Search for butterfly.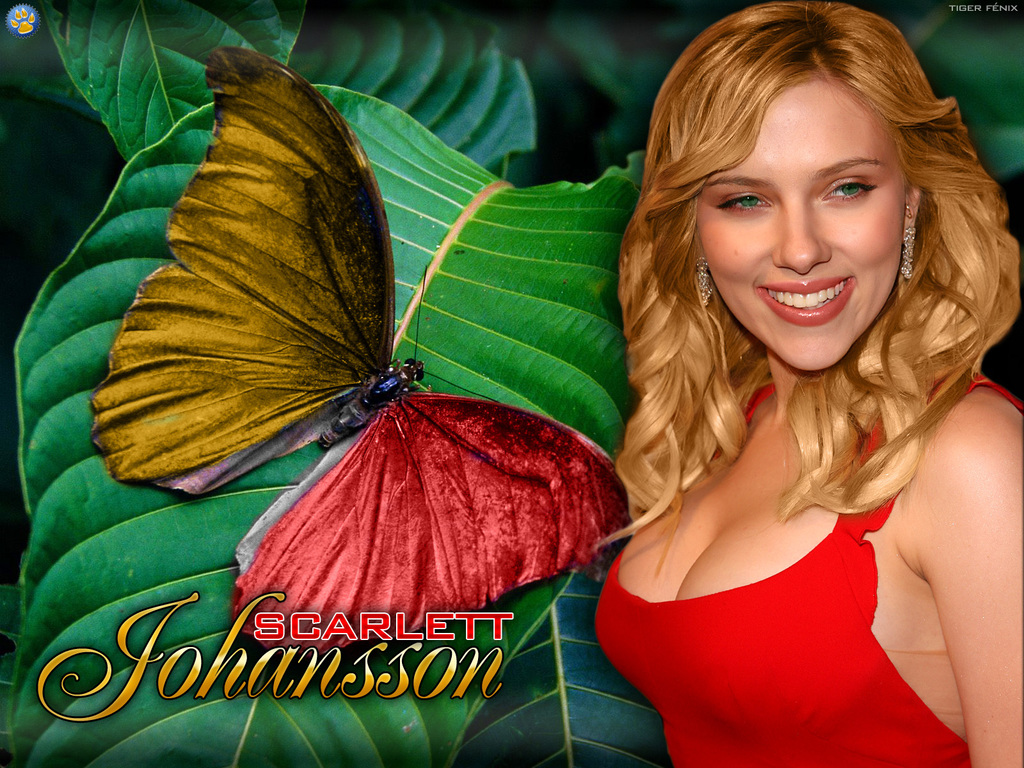
Found at left=81, top=67, right=636, bottom=630.
